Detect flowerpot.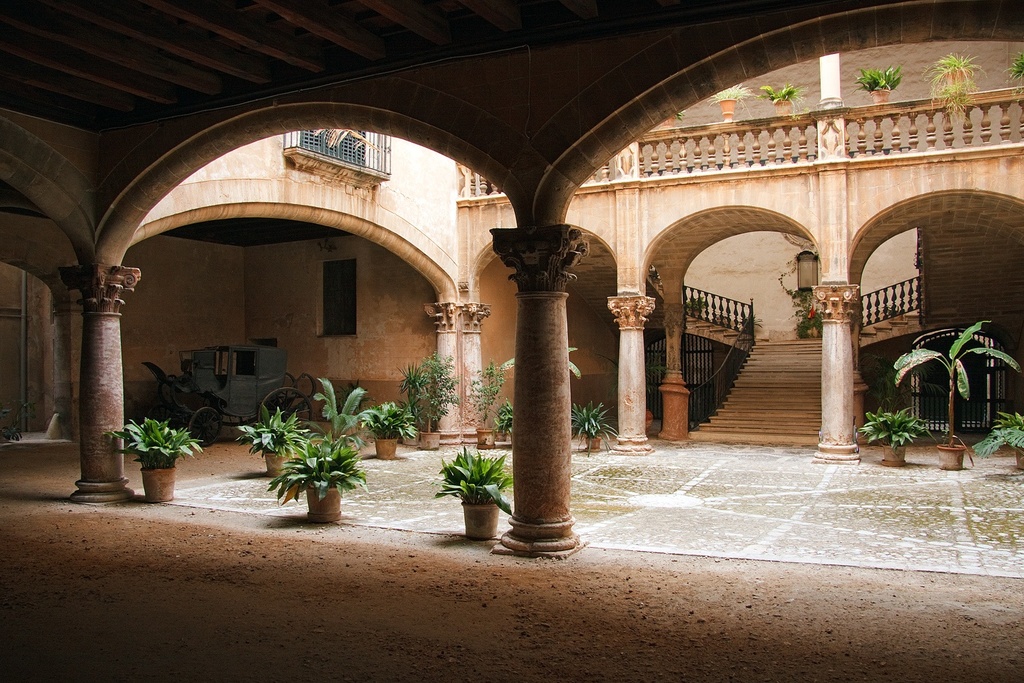
Detected at box(420, 432, 438, 451).
